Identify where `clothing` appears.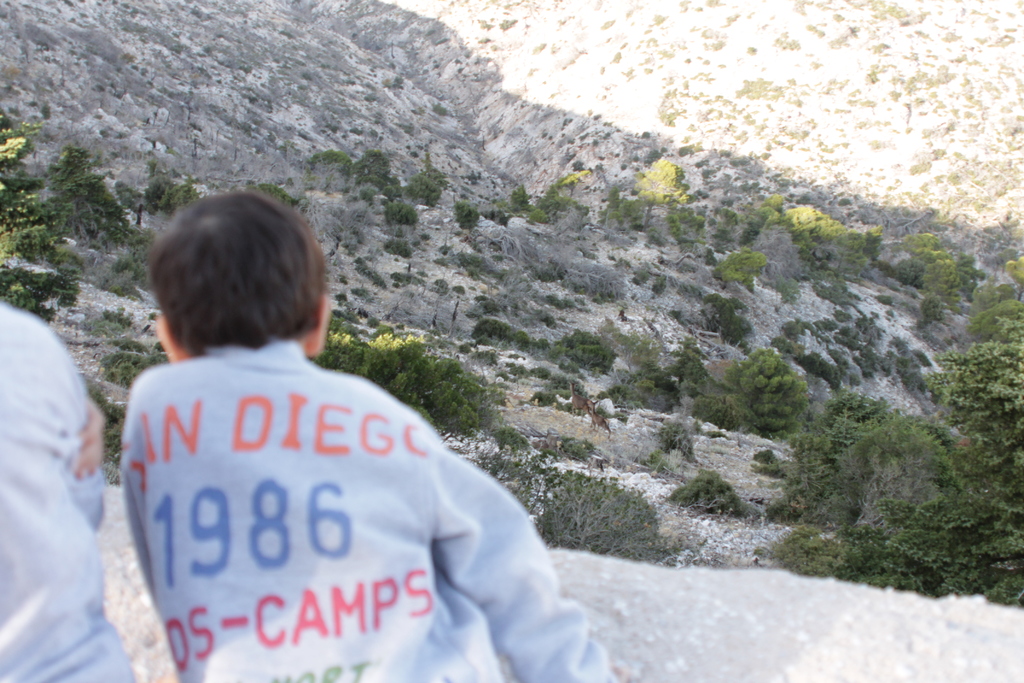
Appears at box(0, 301, 131, 682).
